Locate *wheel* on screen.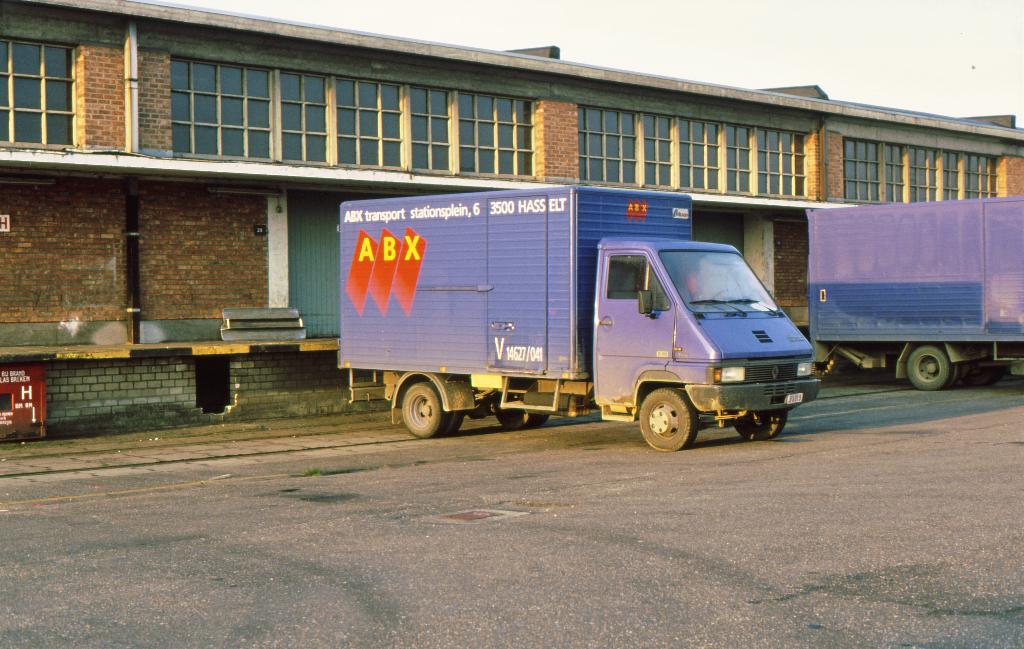
On screen at (635, 385, 702, 455).
